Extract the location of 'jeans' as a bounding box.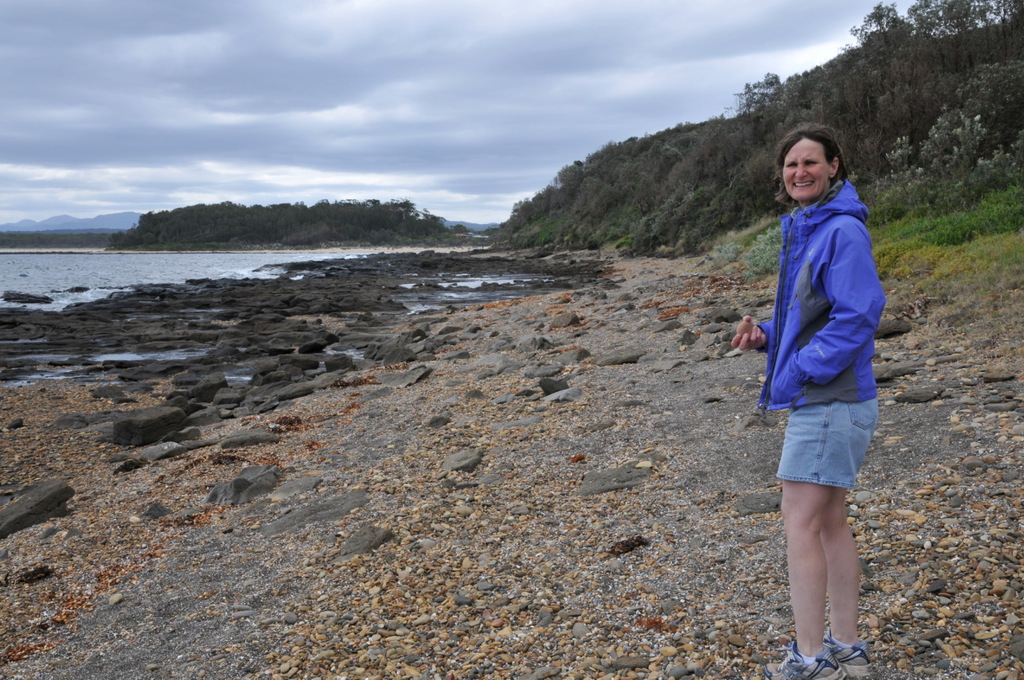
box=[776, 396, 879, 490].
